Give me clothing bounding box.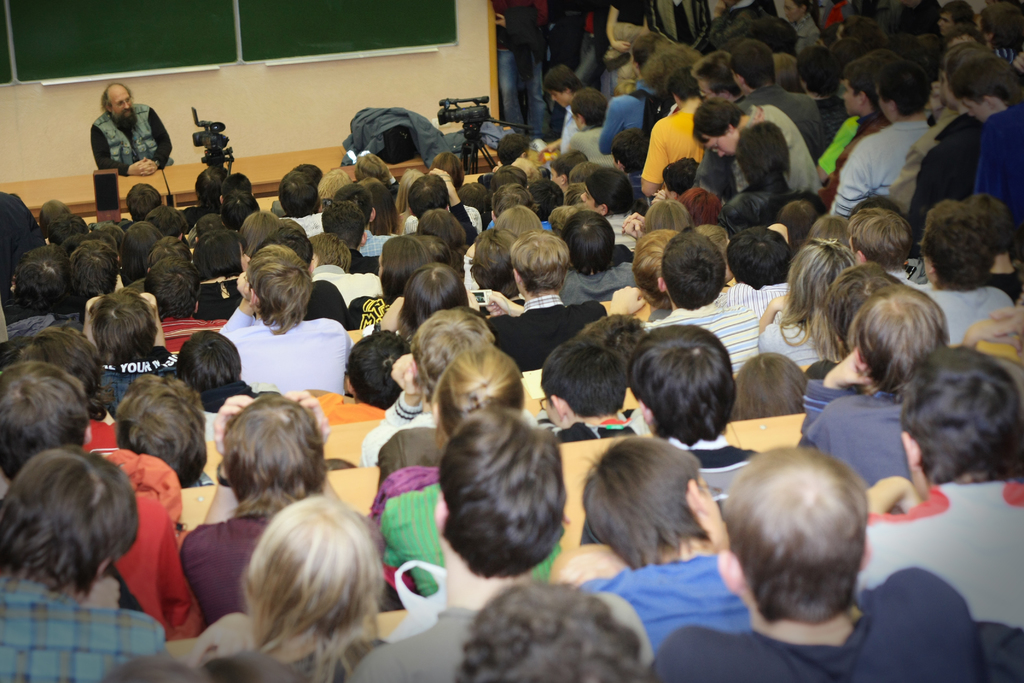
region(314, 265, 386, 305).
